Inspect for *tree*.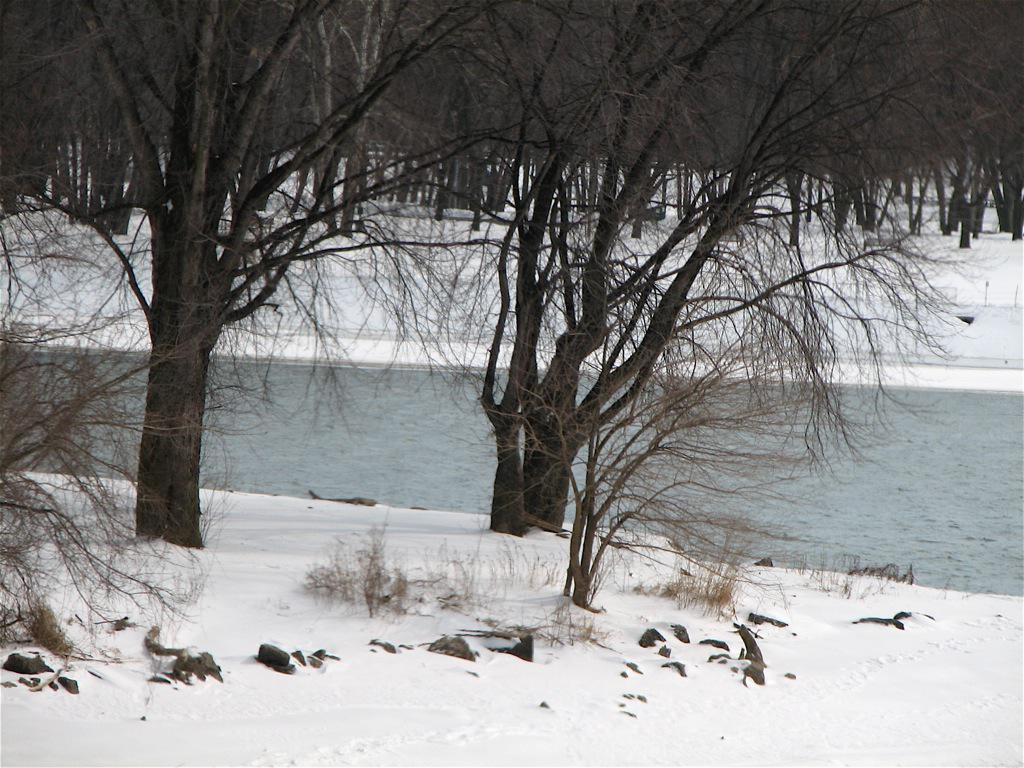
Inspection: select_region(119, 0, 943, 673).
